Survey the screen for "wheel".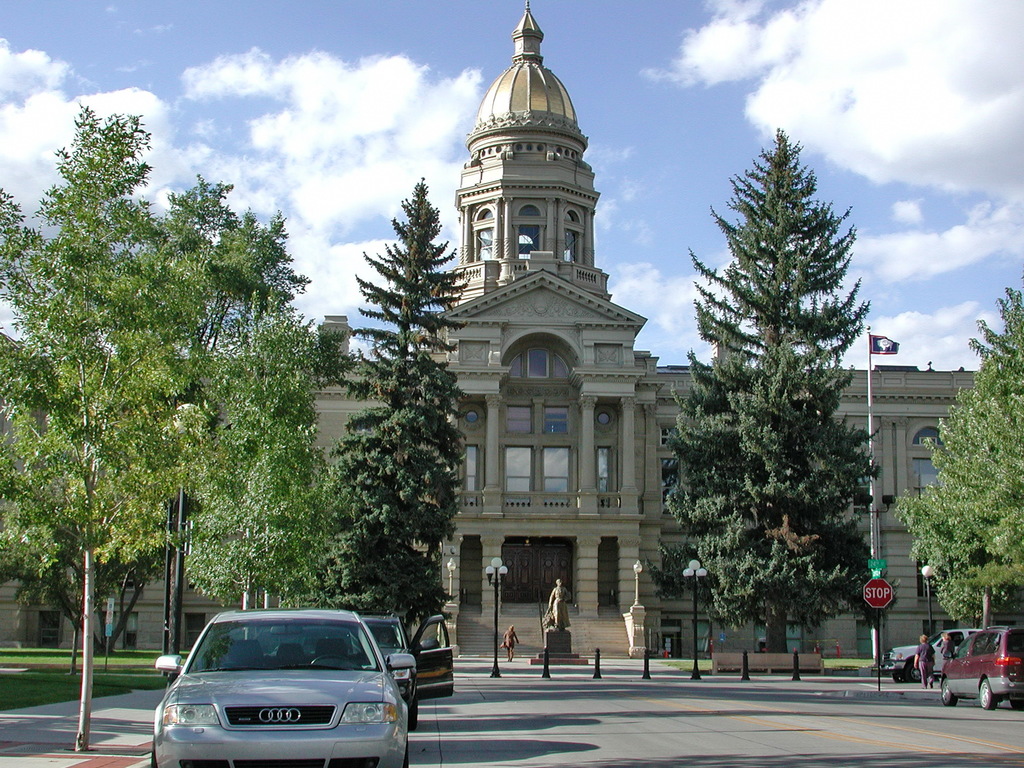
Survey found: (x1=979, y1=679, x2=995, y2=708).
